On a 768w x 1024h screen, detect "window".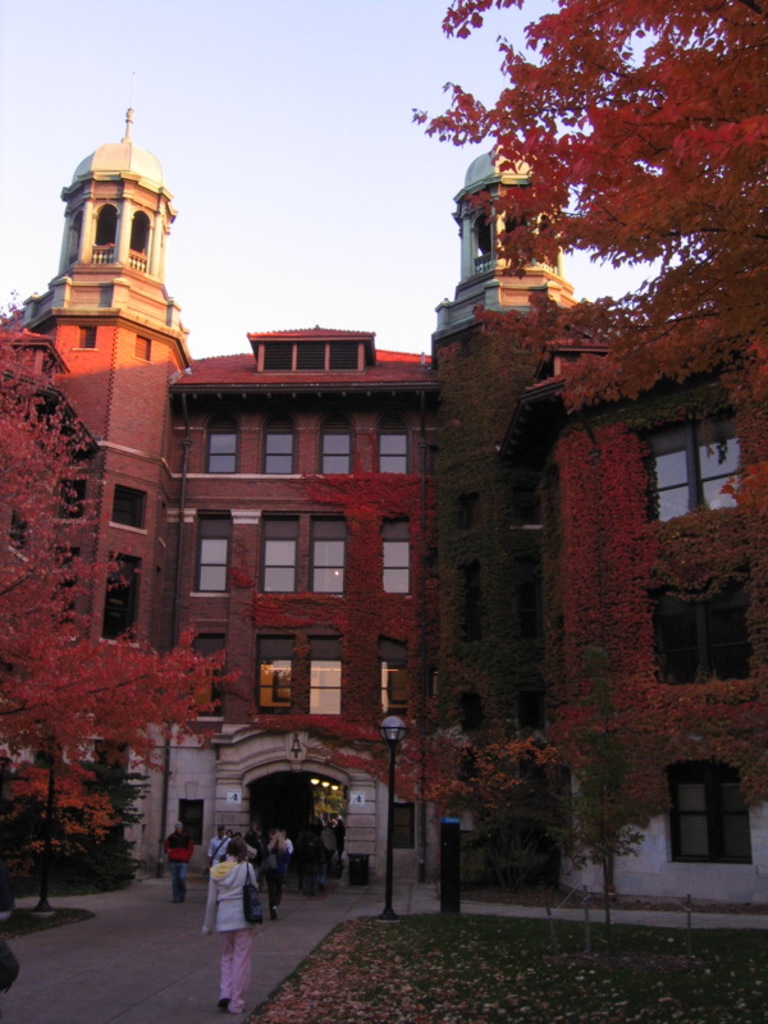
x1=114 y1=489 x2=141 y2=532.
